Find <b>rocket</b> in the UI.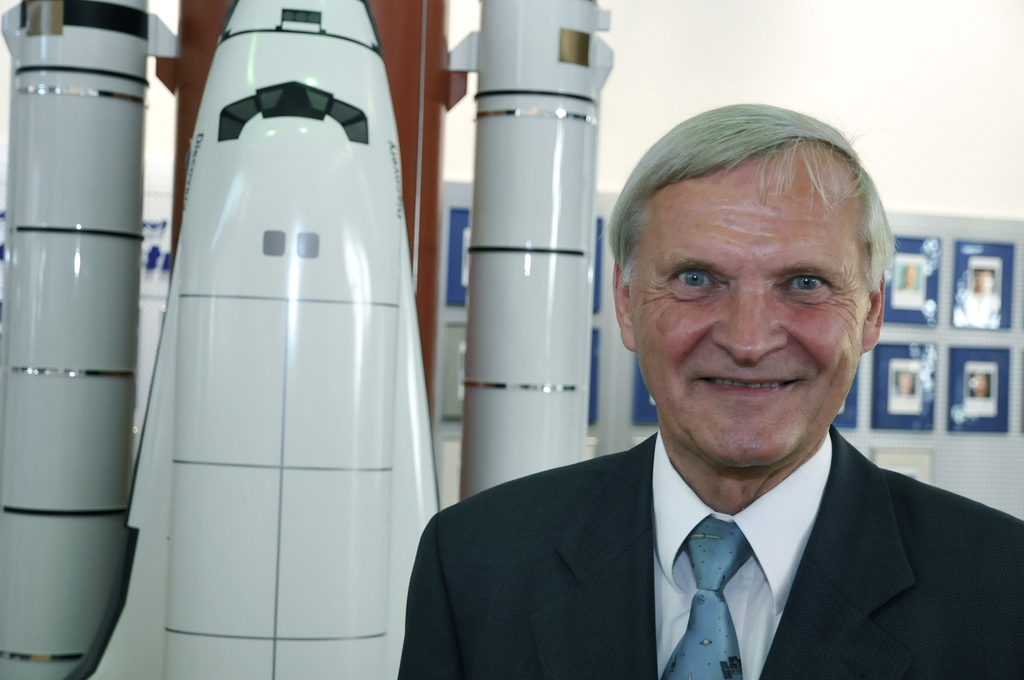
UI element at x1=63, y1=0, x2=445, y2=679.
